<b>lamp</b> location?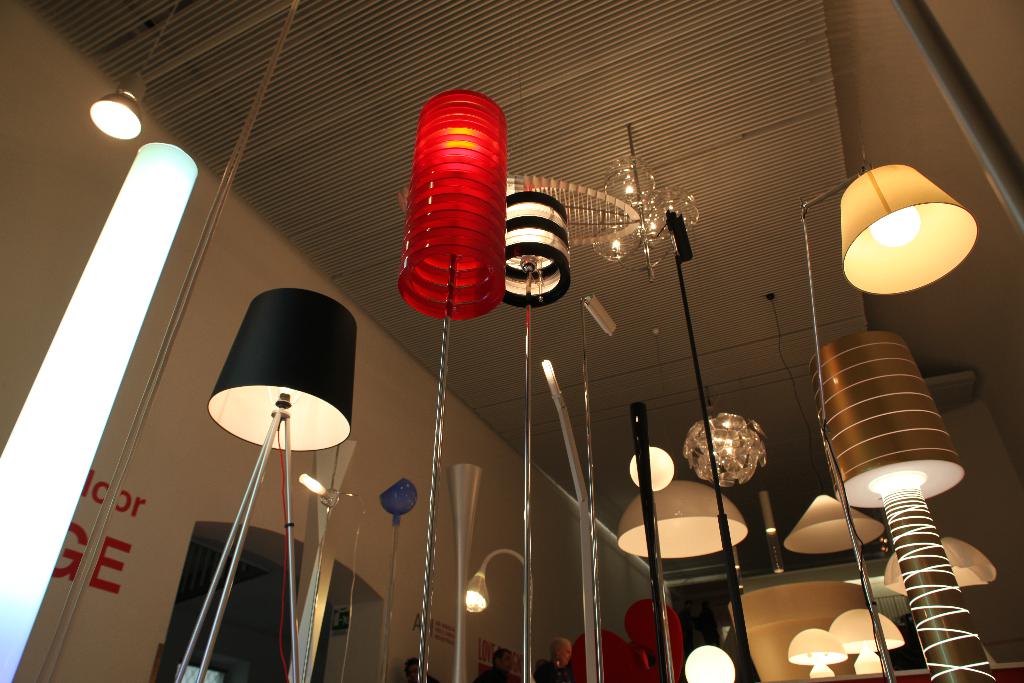
box(800, 122, 976, 682)
